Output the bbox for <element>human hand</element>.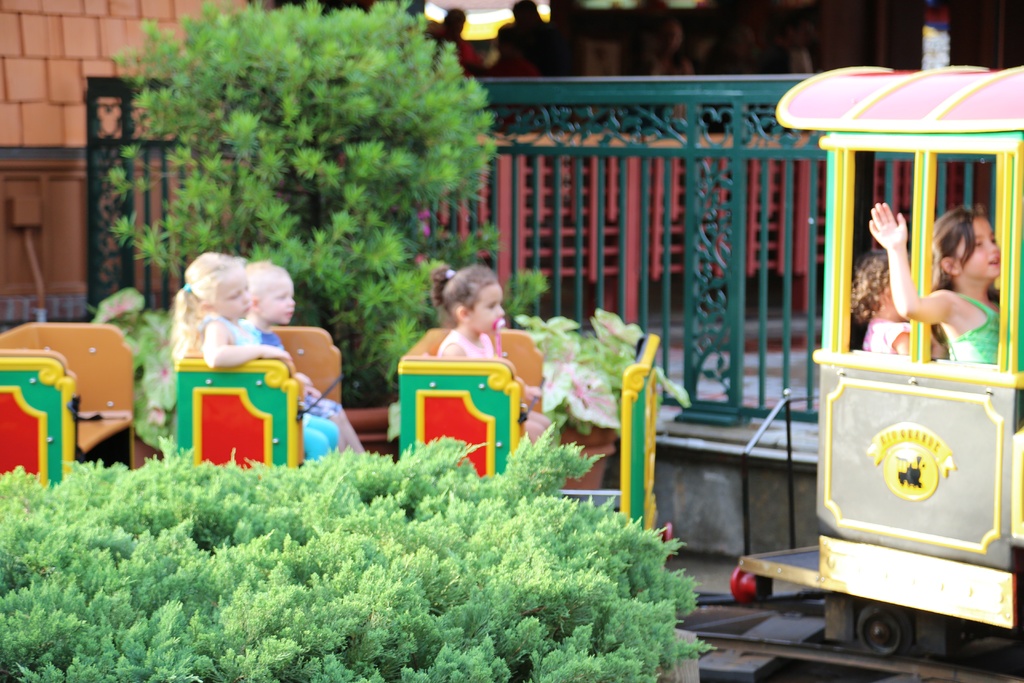
[x1=258, y1=339, x2=292, y2=357].
